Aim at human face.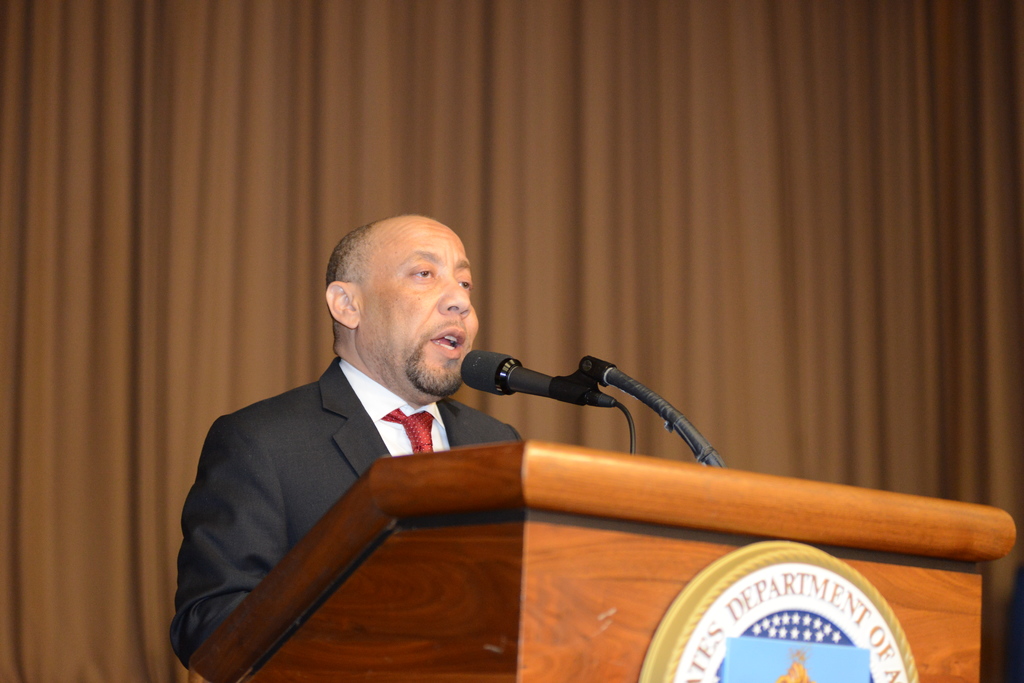
Aimed at left=366, top=226, right=479, bottom=399.
